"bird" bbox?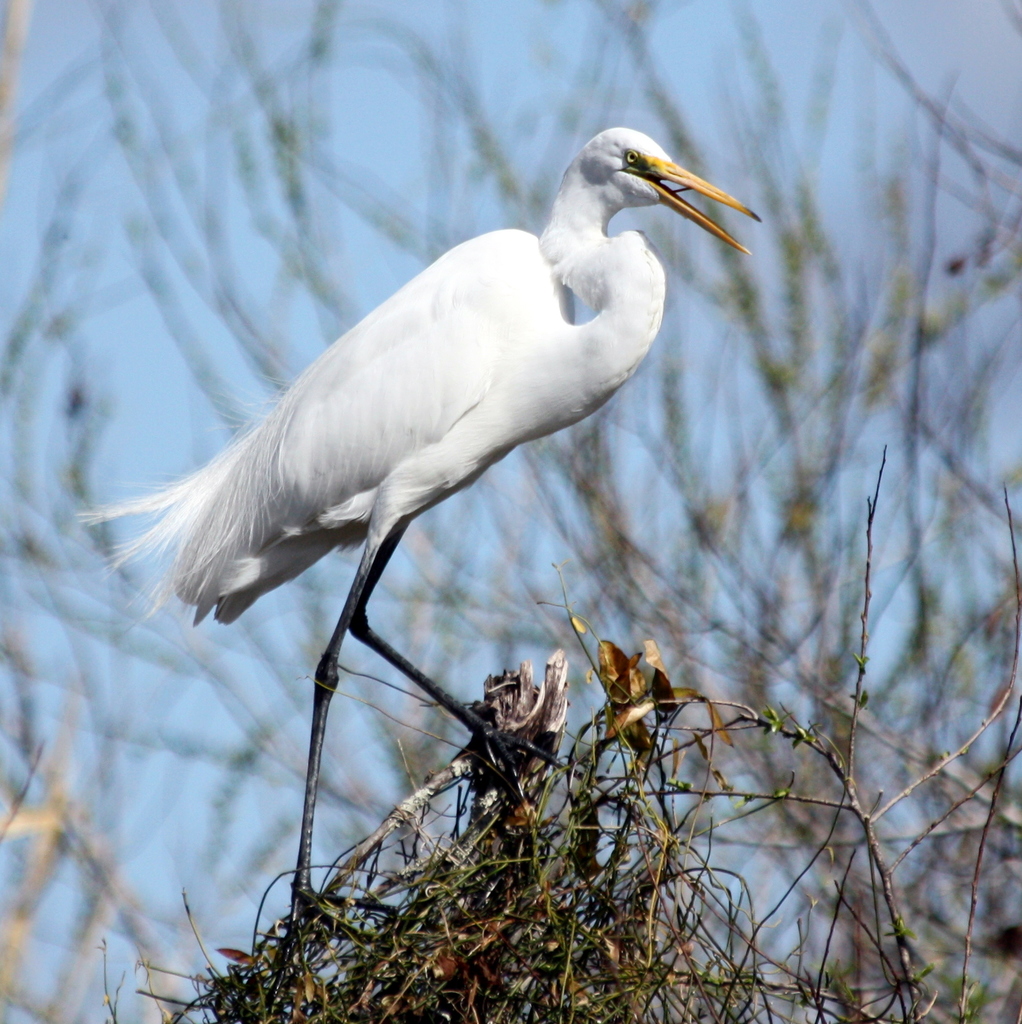
pyautogui.locateOnScreen(69, 115, 762, 940)
